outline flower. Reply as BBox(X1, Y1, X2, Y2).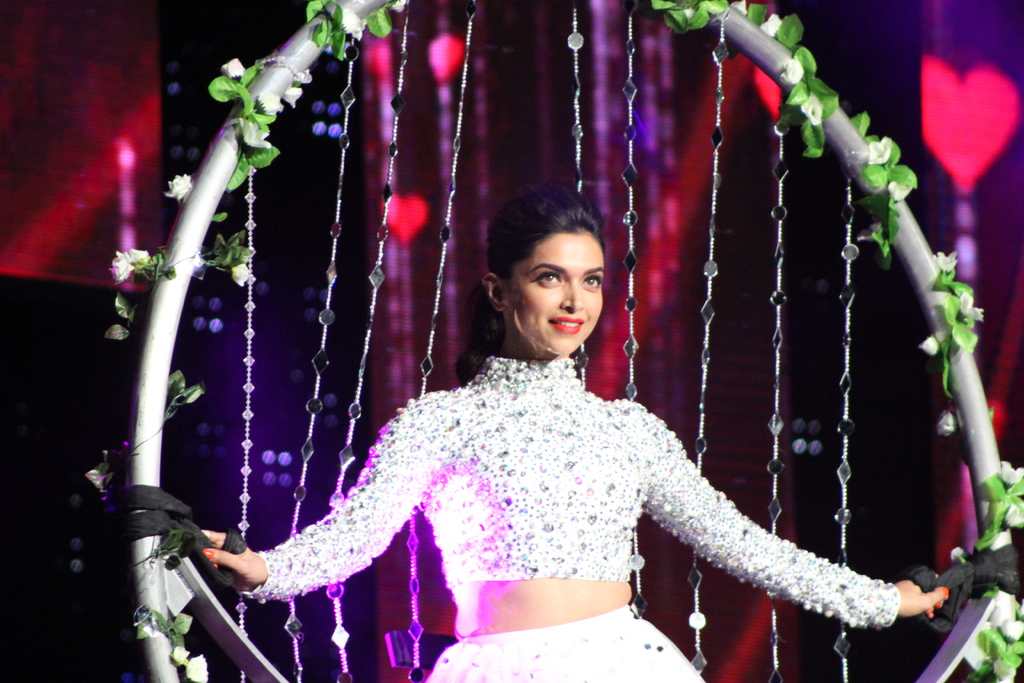
BBox(960, 291, 988, 327).
